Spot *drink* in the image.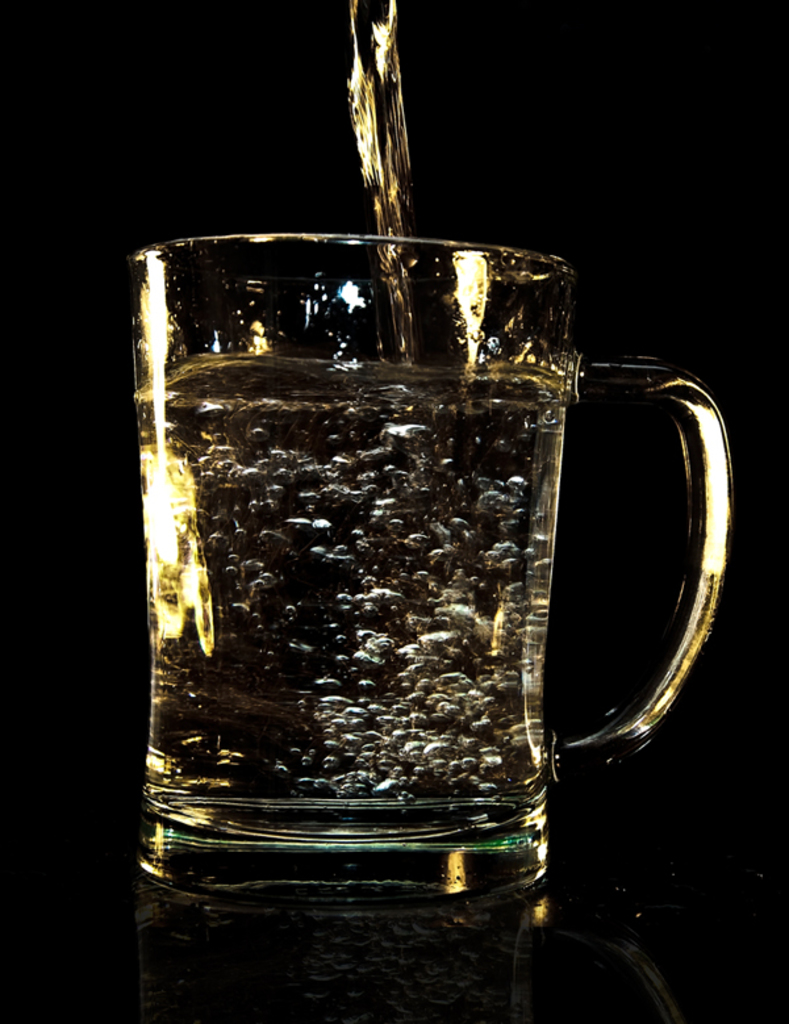
*drink* found at <region>139, 168, 723, 952</region>.
